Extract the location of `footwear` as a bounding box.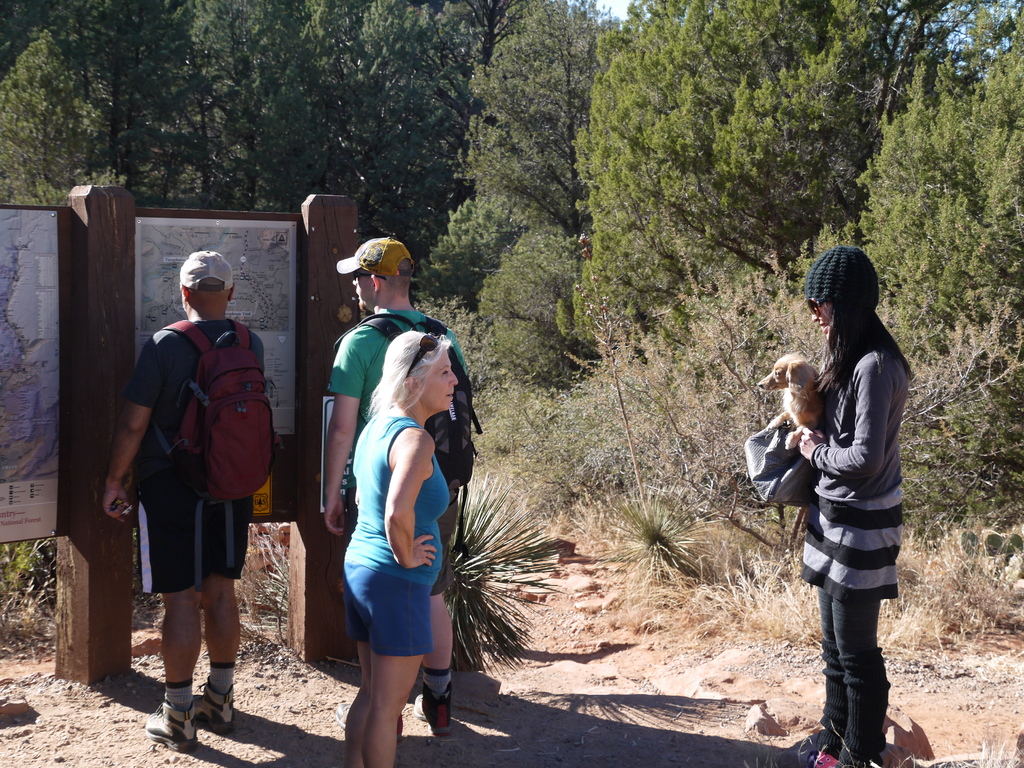
189 682 231 721.
